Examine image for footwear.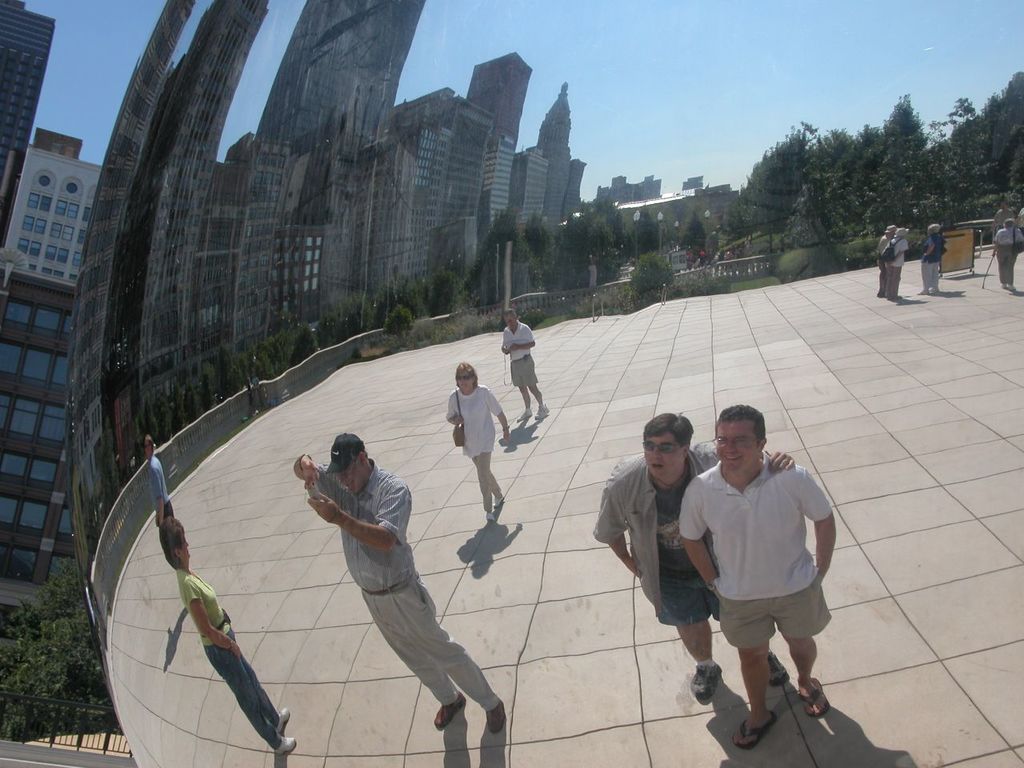
Examination result: bbox=[514, 406, 533, 422].
